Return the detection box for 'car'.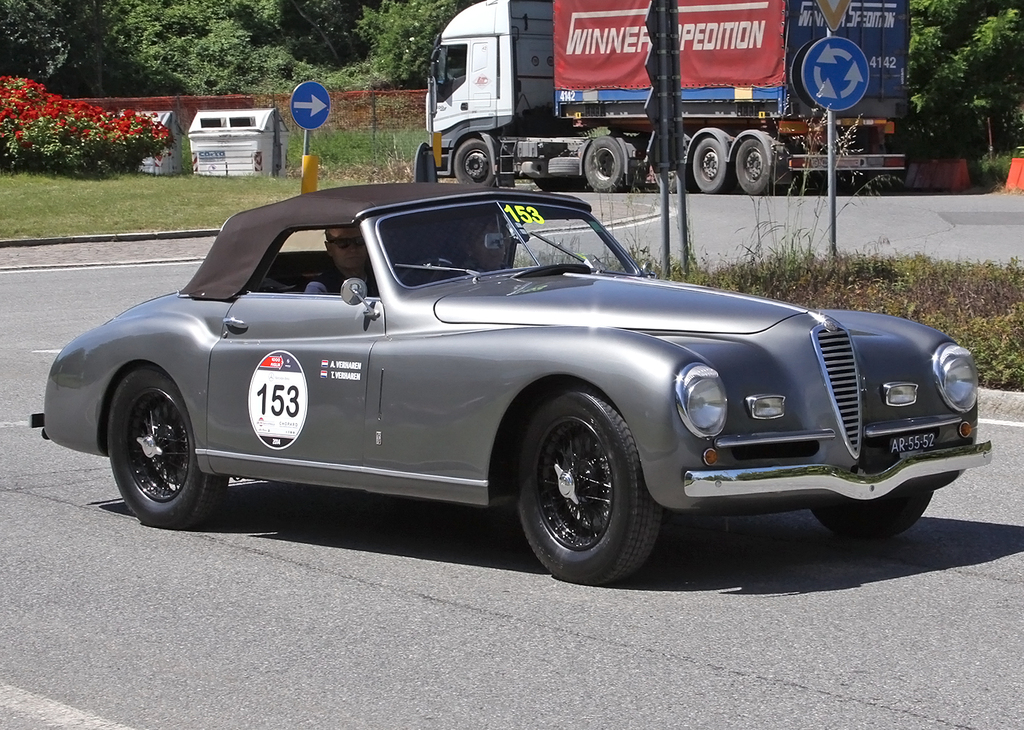
32,181,994,590.
